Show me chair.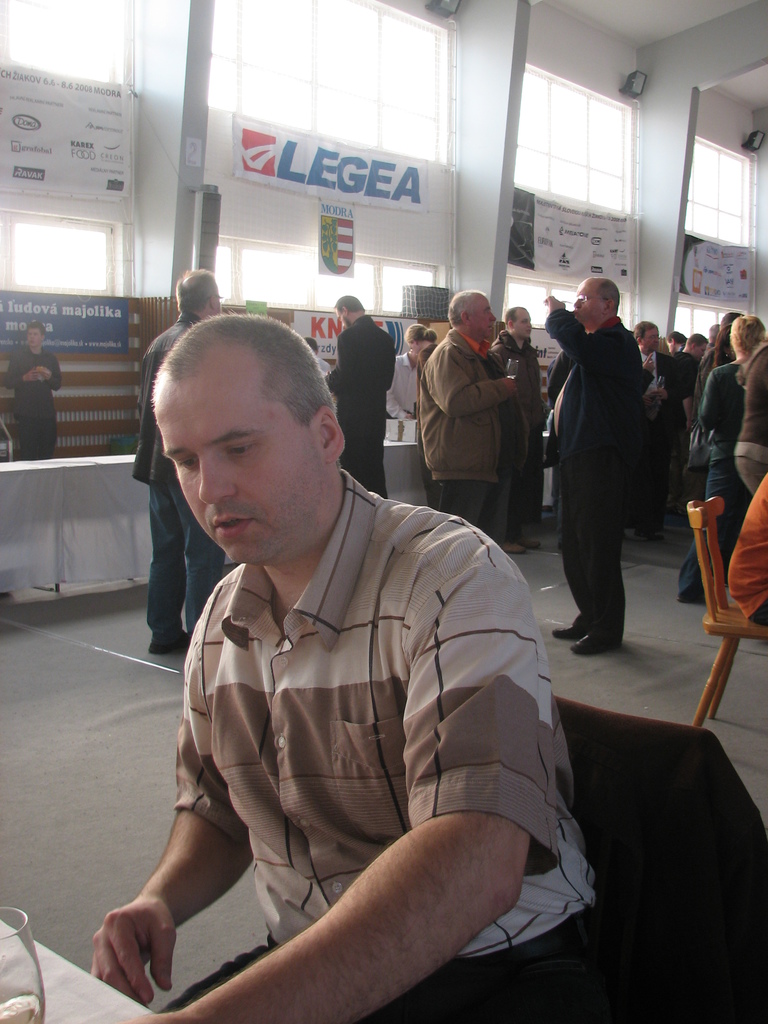
chair is here: [x1=0, y1=407, x2=26, y2=463].
